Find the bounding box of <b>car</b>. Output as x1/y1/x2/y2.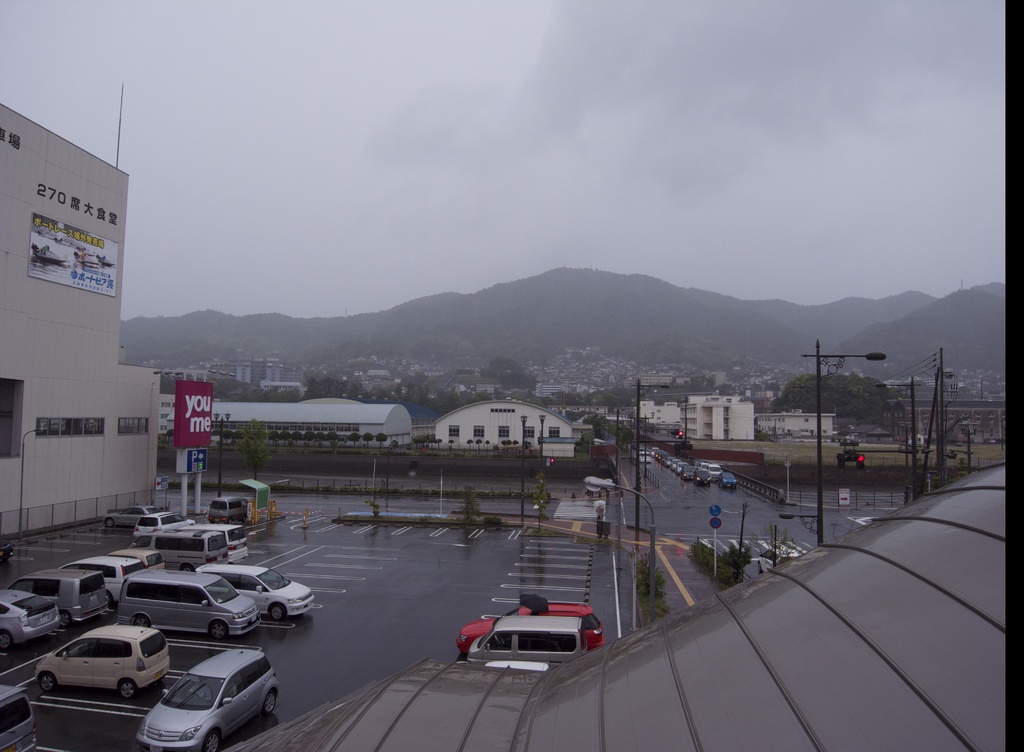
461/606/609/644.
